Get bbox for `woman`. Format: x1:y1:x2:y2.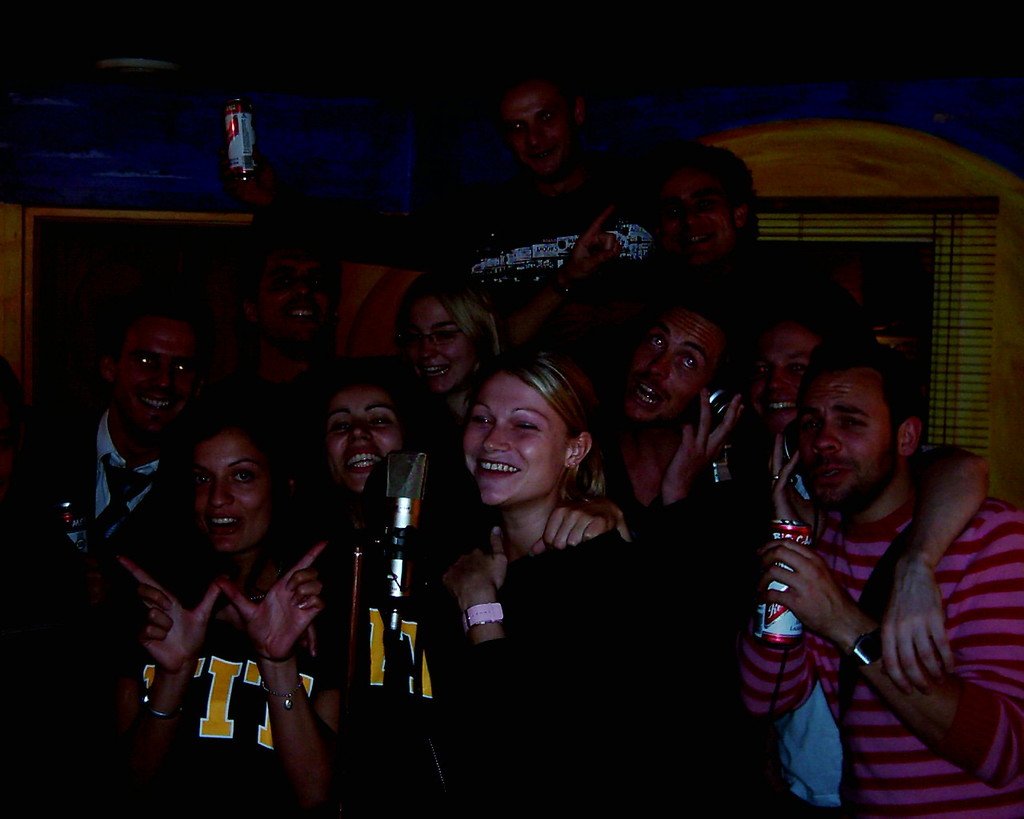
298:354:483:818.
